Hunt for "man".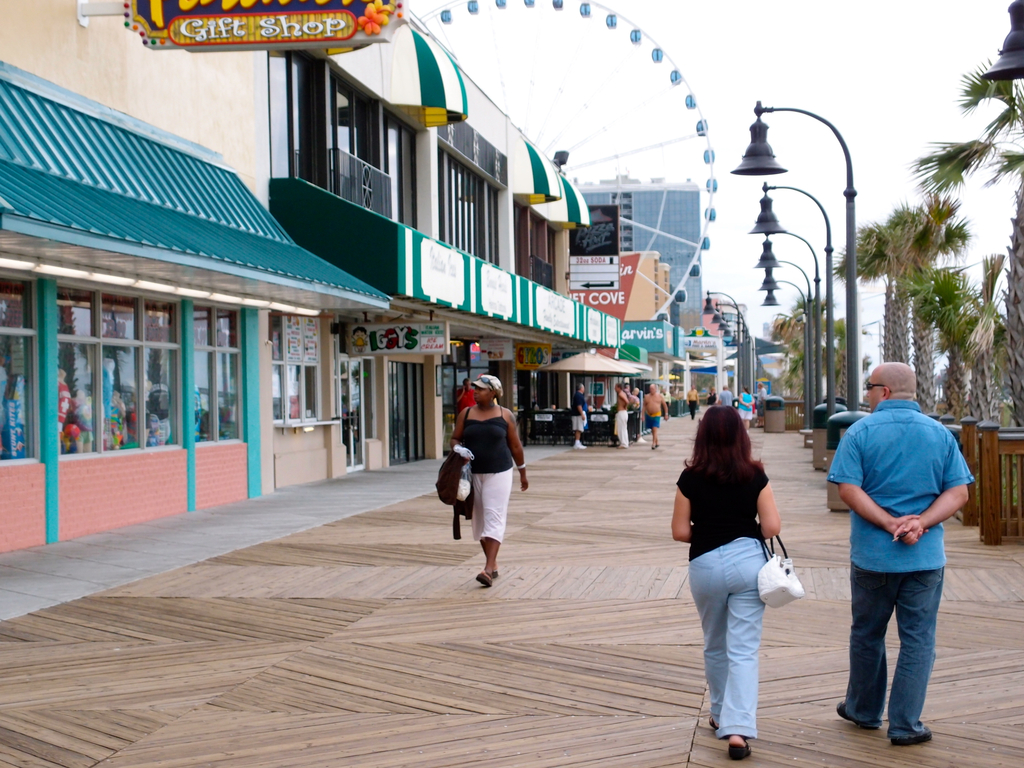
Hunted down at BBox(567, 384, 587, 452).
